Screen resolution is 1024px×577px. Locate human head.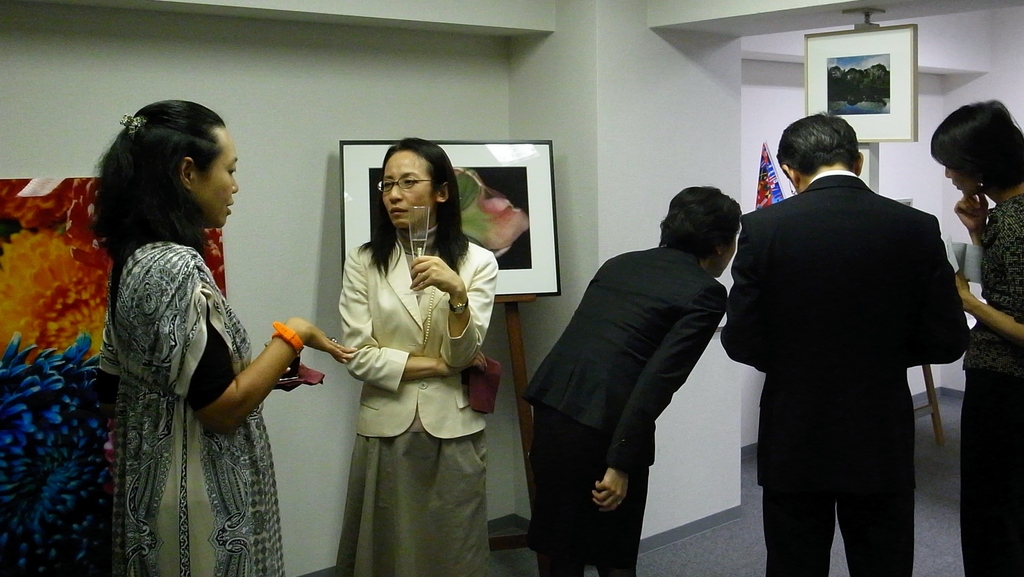
box(659, 184, 743, 280).
